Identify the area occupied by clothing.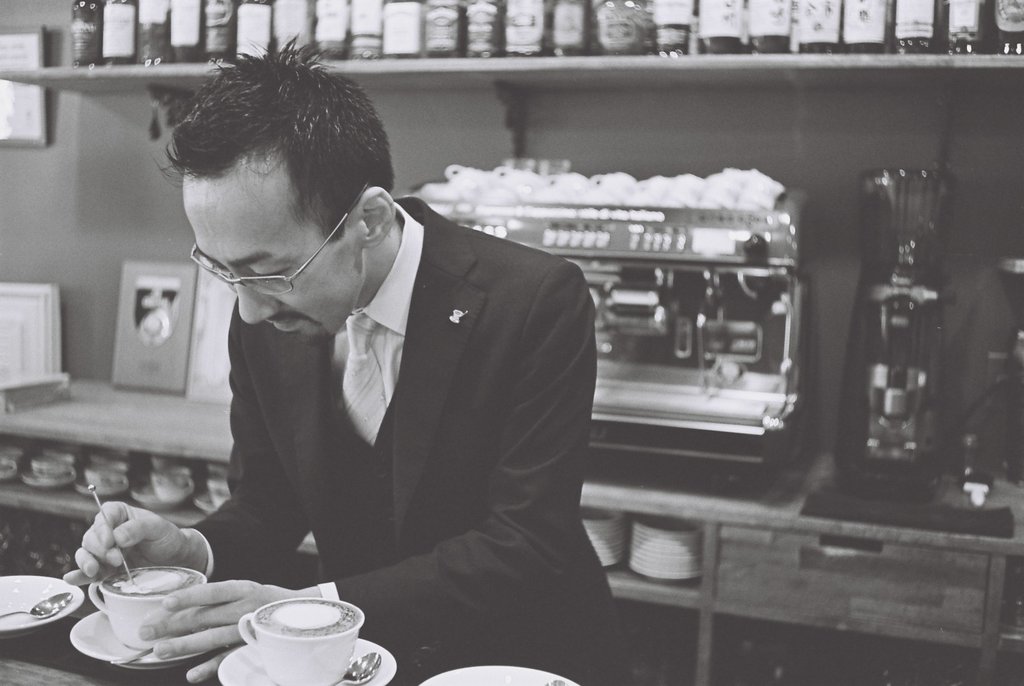
Area: <region>154, 185, 617, 628</region>.
